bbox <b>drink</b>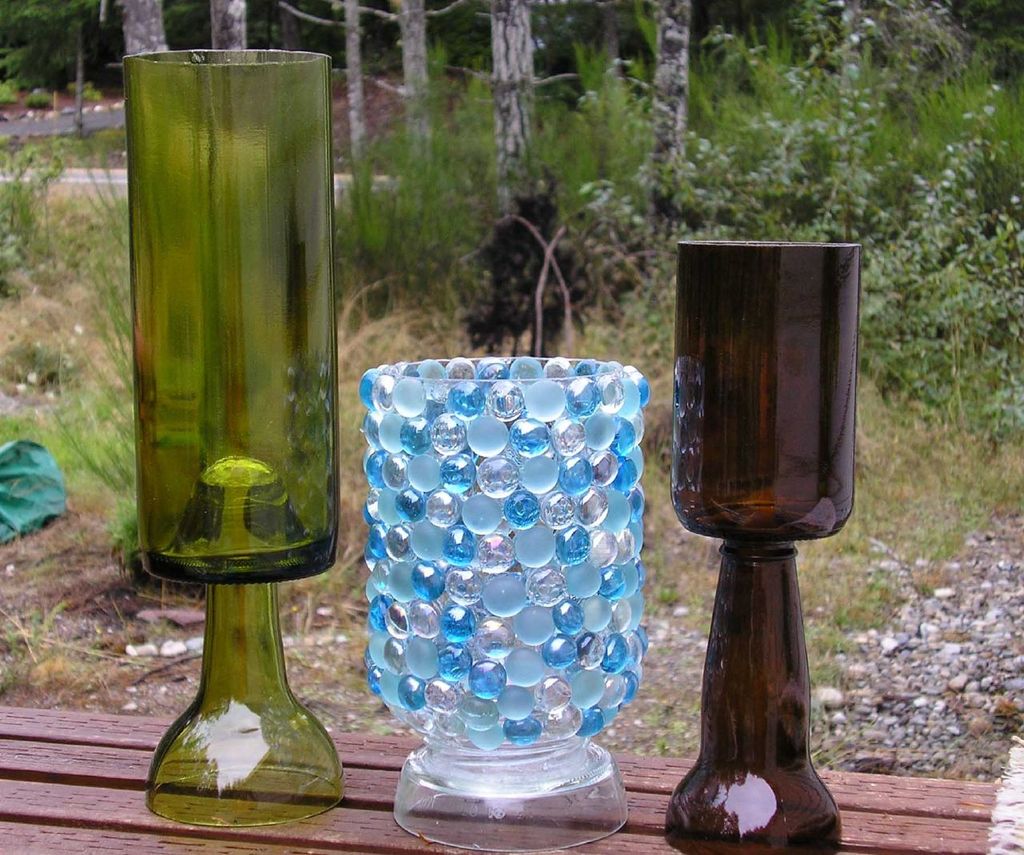
box=[647, 221, 854, 805]
